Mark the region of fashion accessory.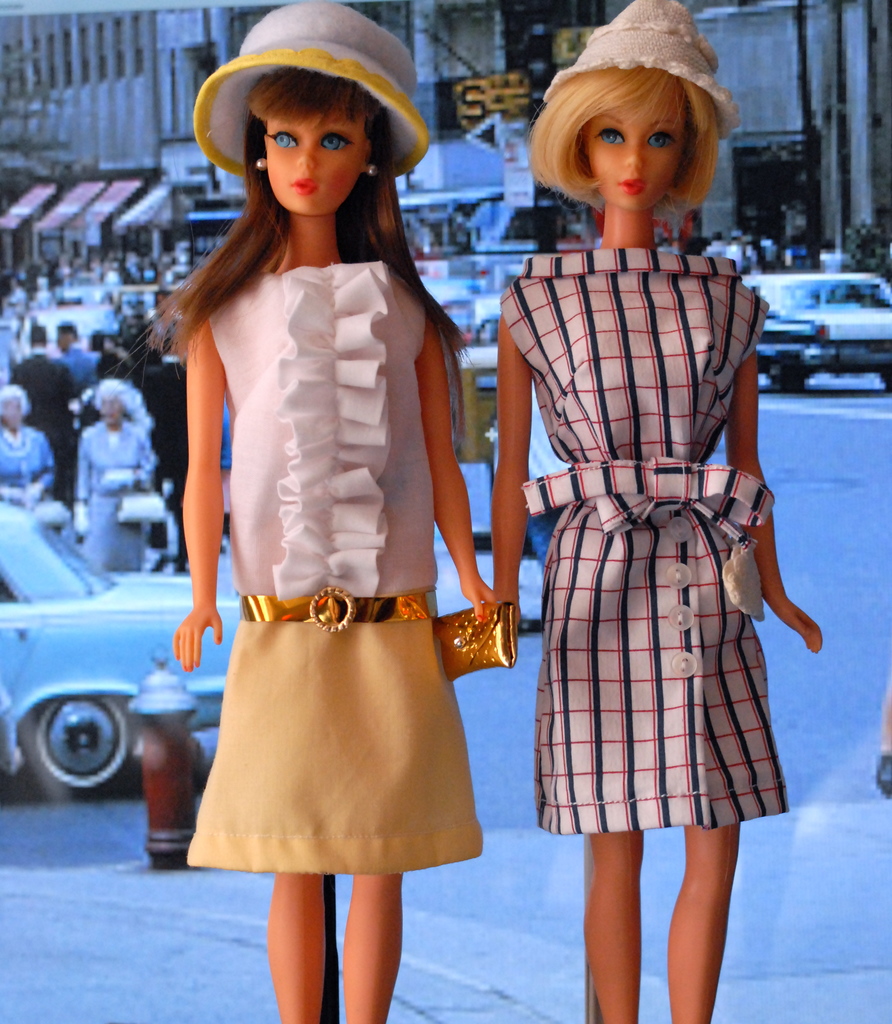
Region: 239 584 440 631.
